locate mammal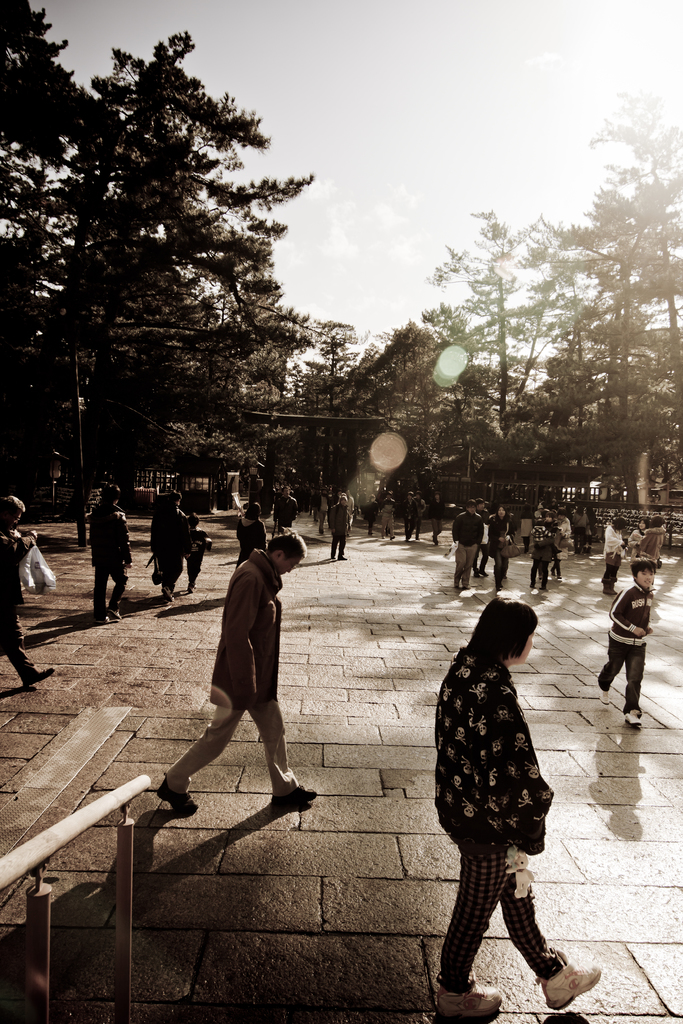
x1=627 y1=515 x2=650 y2=554
